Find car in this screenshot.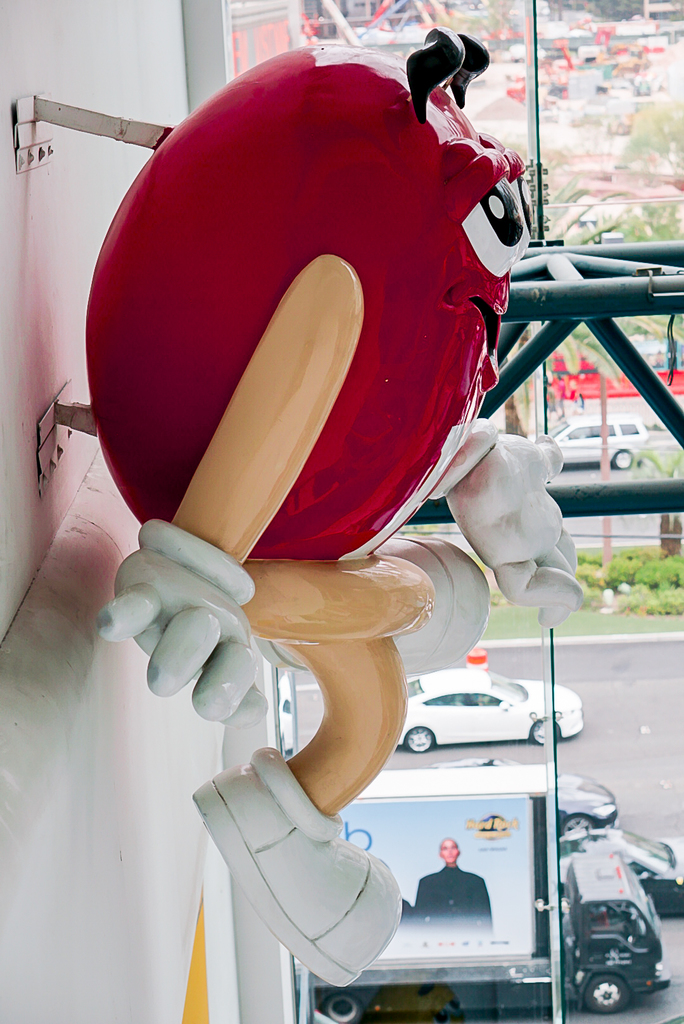
The bounding box for car is [397,660,590,757].
